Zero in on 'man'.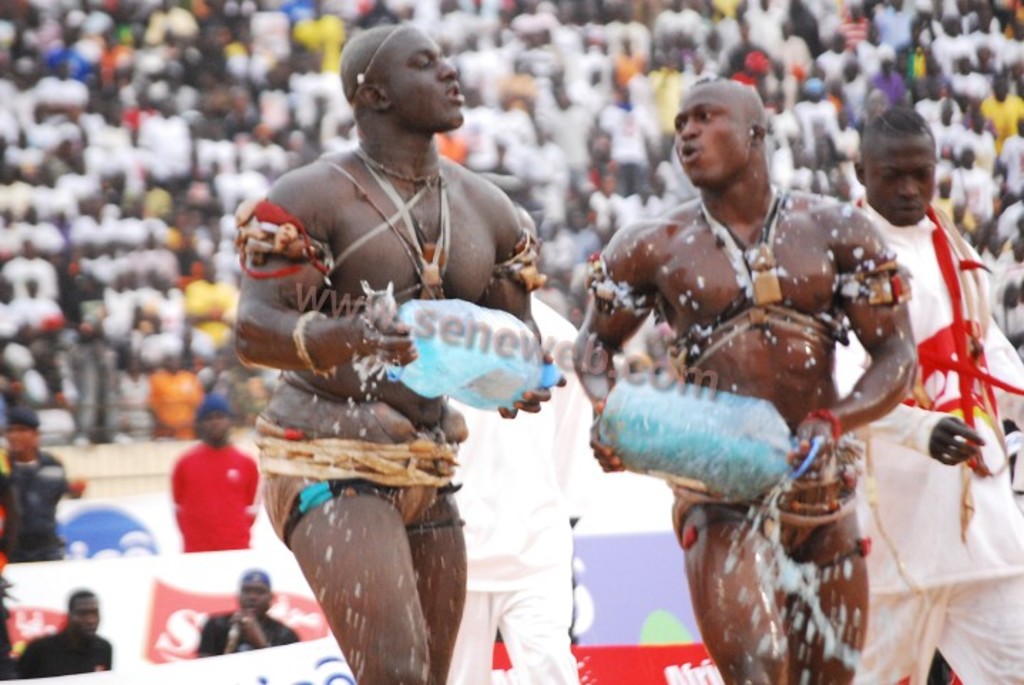
Zeroed in: pyautogui.locateOnScreen(819, 101, 1023, 682).
